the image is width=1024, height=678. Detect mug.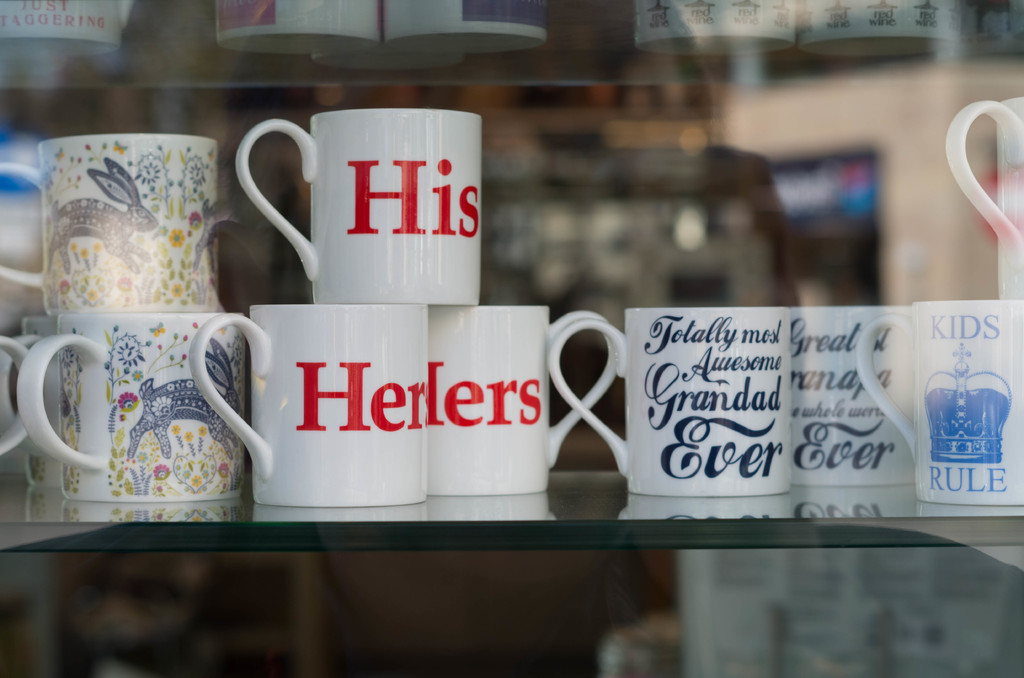
Detection: crop(945, 99, 1023, 296).
